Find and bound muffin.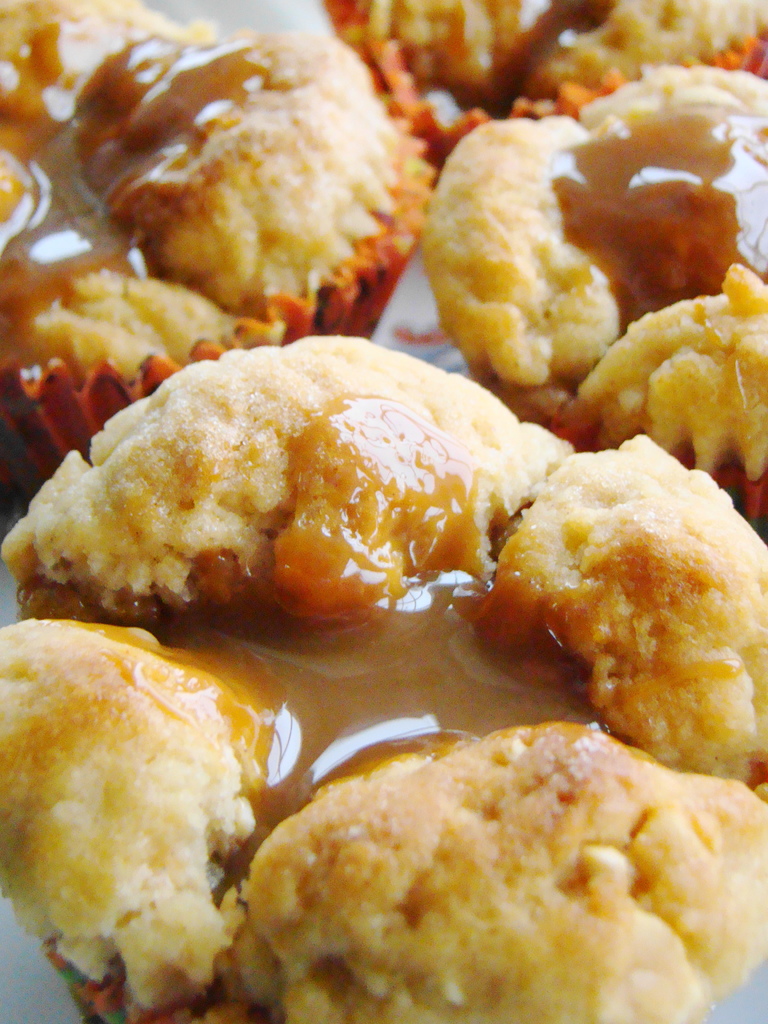
Bound: x1=0, y1=0, x2=436, y2=497.
